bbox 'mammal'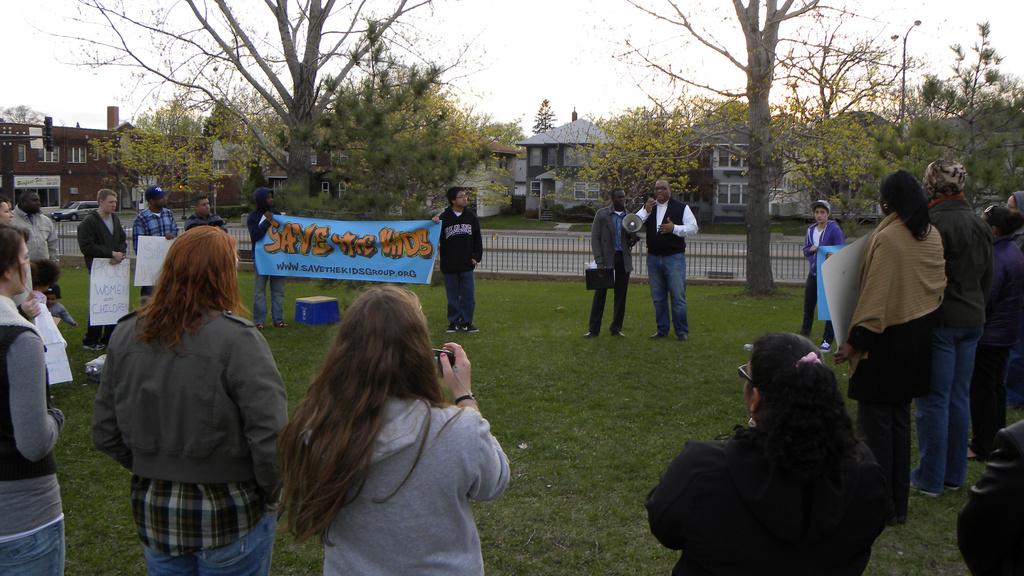
x1=1011 y1=186 x2=1023 y2=403
